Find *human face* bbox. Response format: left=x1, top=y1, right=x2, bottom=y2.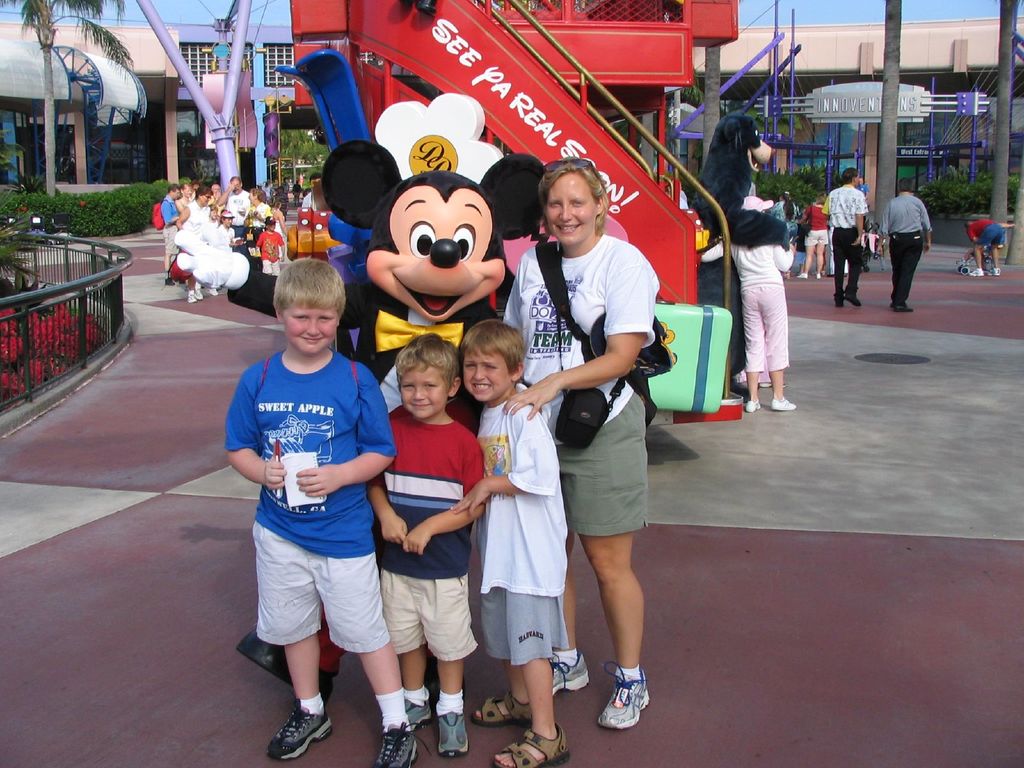
left=231, top=177, right=241, bottom=190.
